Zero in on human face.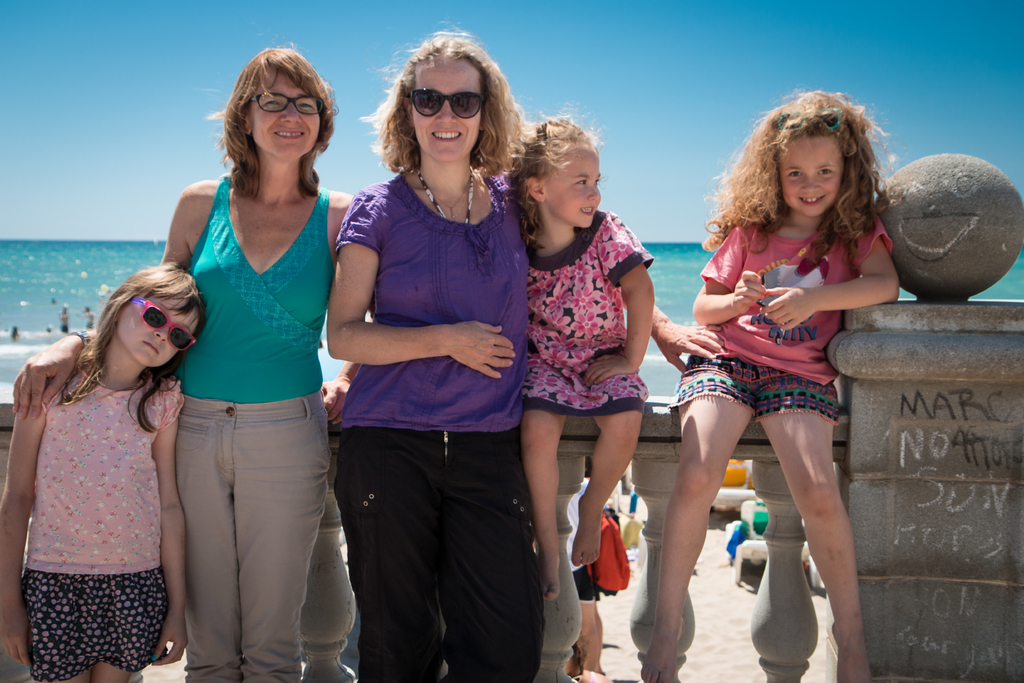
Zeroed in: Rect(413, 55, 481, 159).
